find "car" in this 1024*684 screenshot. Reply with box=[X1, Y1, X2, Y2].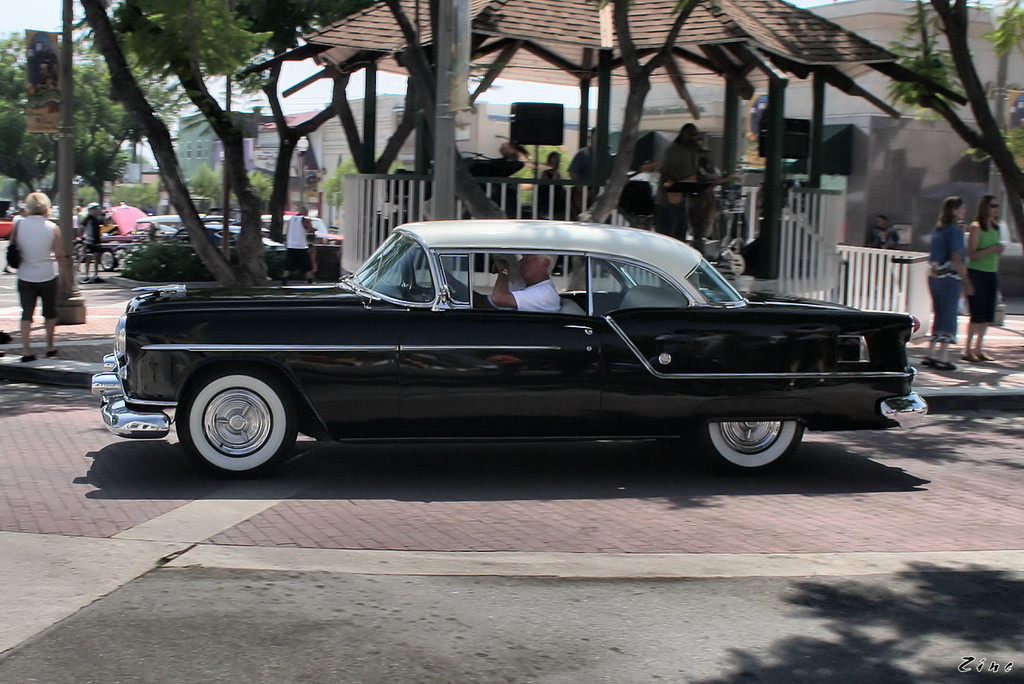
box=[66, 202, 146, 270].
